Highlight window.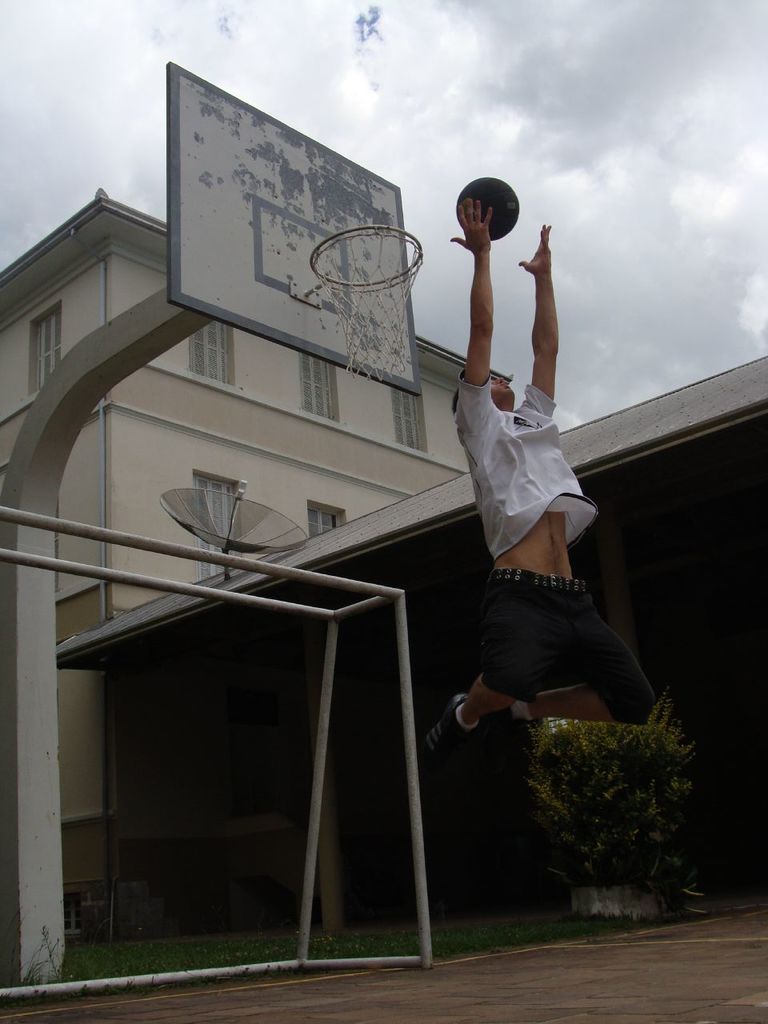
Highlighted region: x1=186 y1=318 x2=232 y2=382.
